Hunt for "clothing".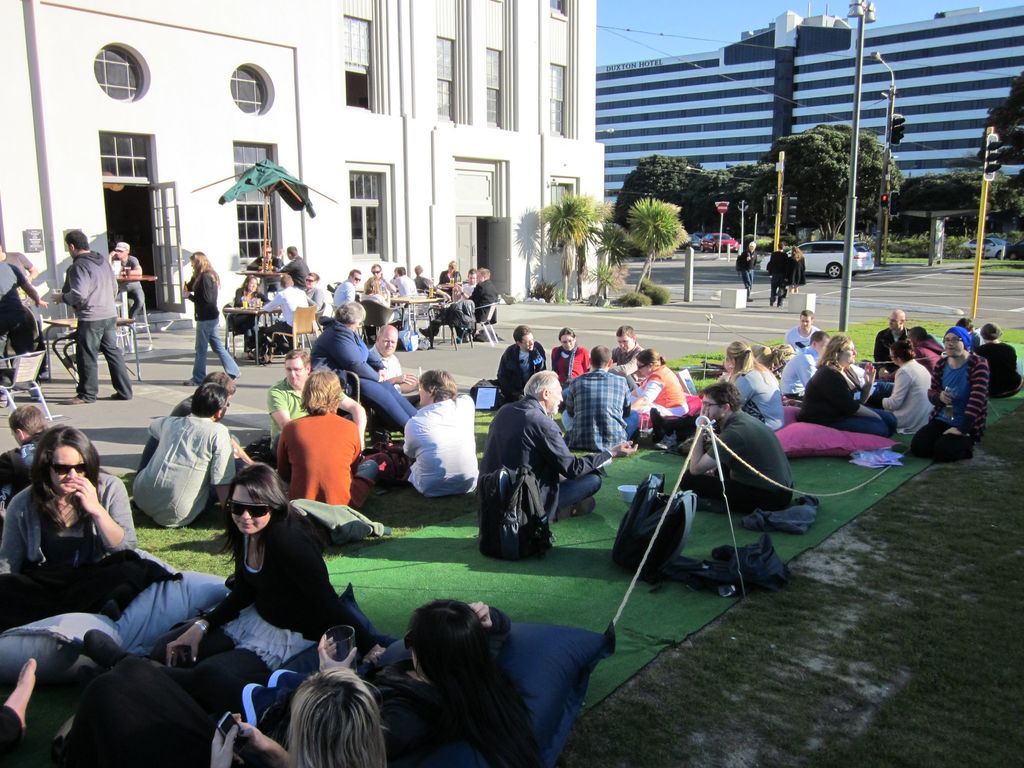
Hunted down at 0 472 139 575.
